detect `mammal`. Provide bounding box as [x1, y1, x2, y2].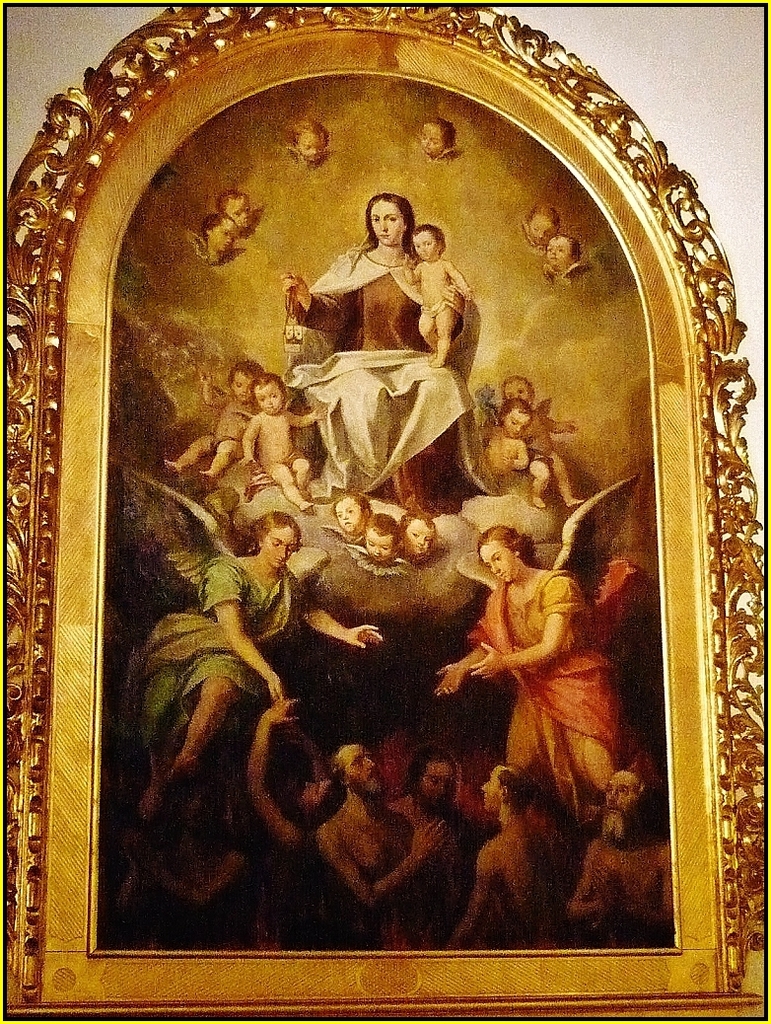
[213, 182, 268, 231].
